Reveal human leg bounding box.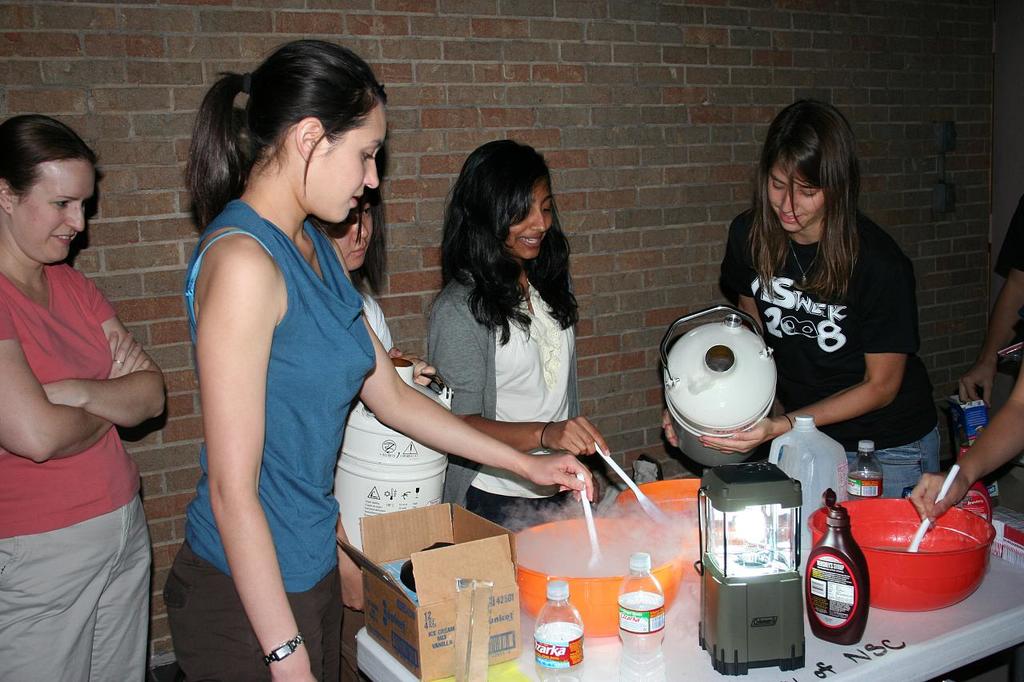
Revealed: (left=160, top=533, right=316, bottom=681).
